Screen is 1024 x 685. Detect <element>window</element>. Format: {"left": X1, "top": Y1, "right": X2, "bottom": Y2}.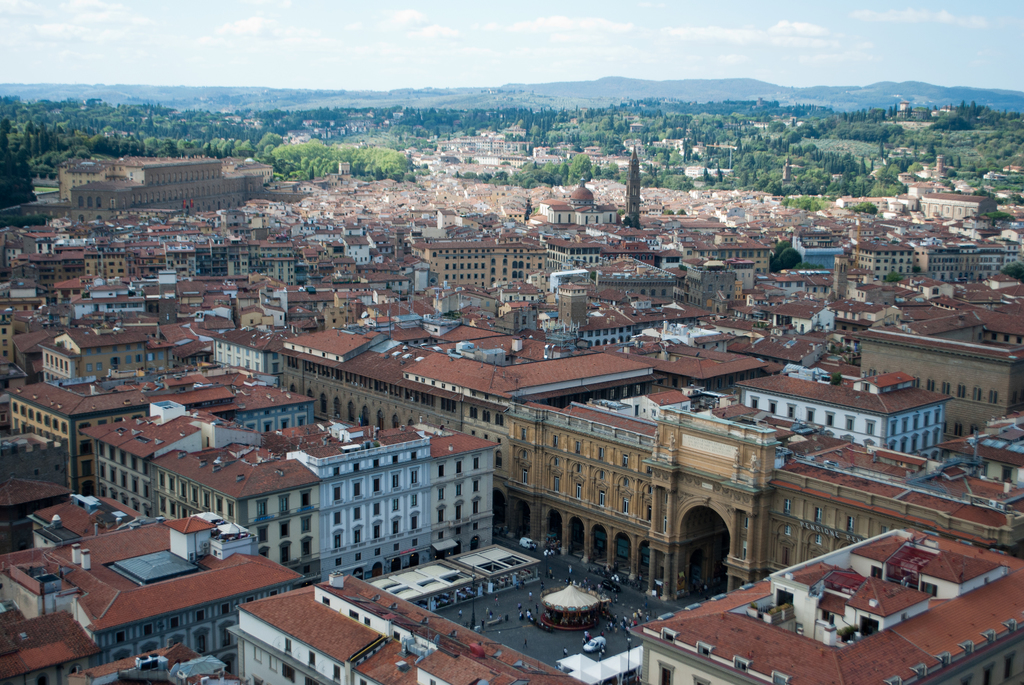
{"left": 309, "top": 650, "right": 312, "bottom": 665}.
